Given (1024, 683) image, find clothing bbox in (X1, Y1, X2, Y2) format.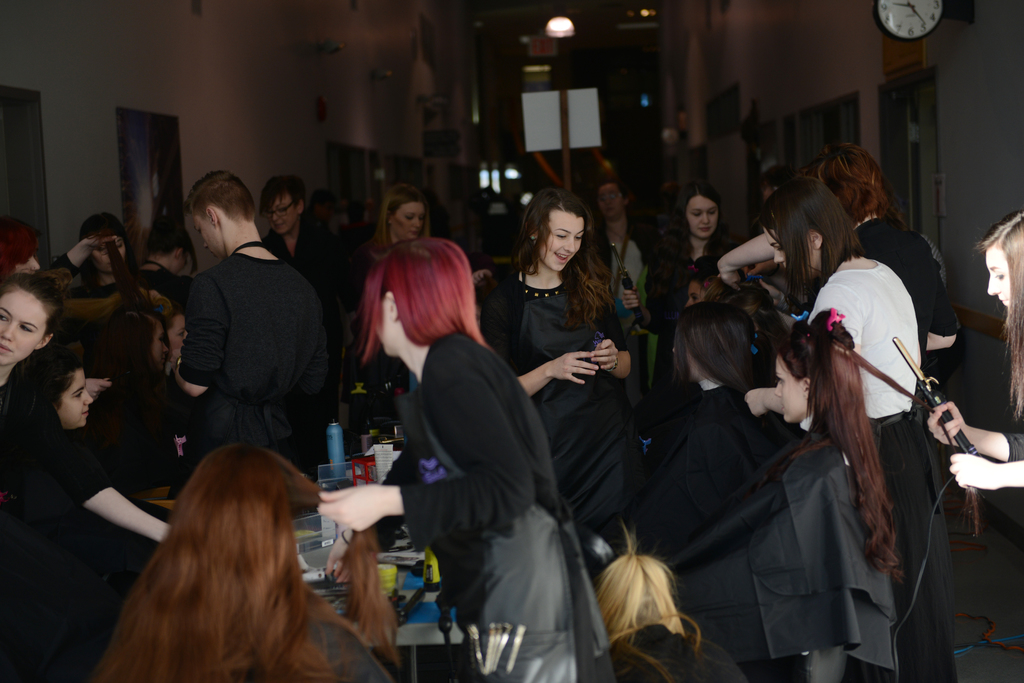
(0, 373, 113, 508).
